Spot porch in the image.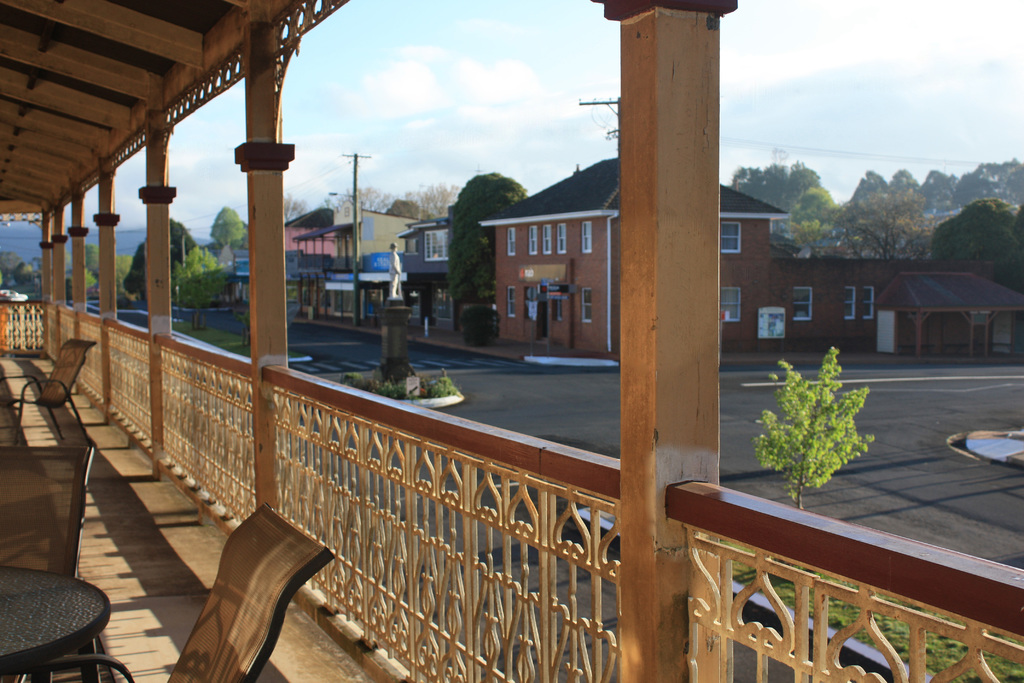
porch found at x1=401, y1=306, x2=492, y2=349.
